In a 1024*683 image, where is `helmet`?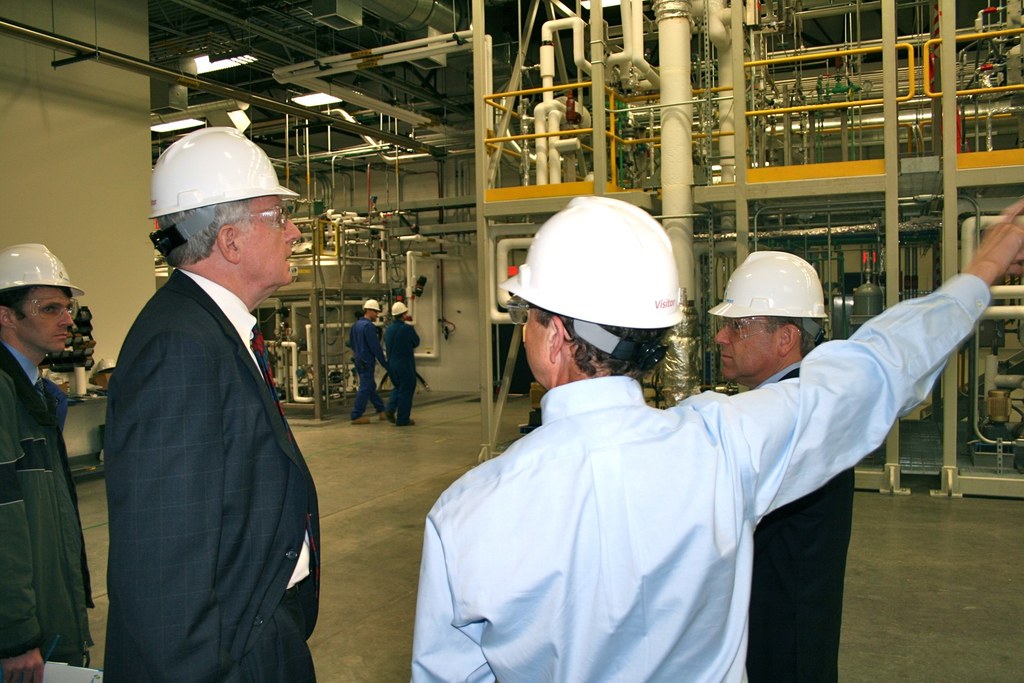
707,248,832,349.
